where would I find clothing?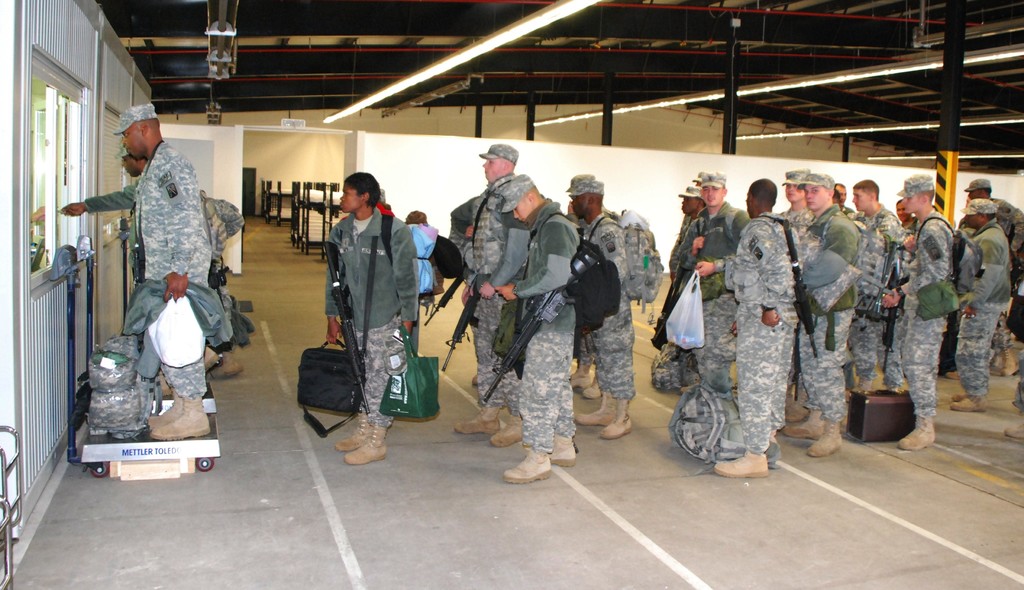
At (728,175,817,467).
